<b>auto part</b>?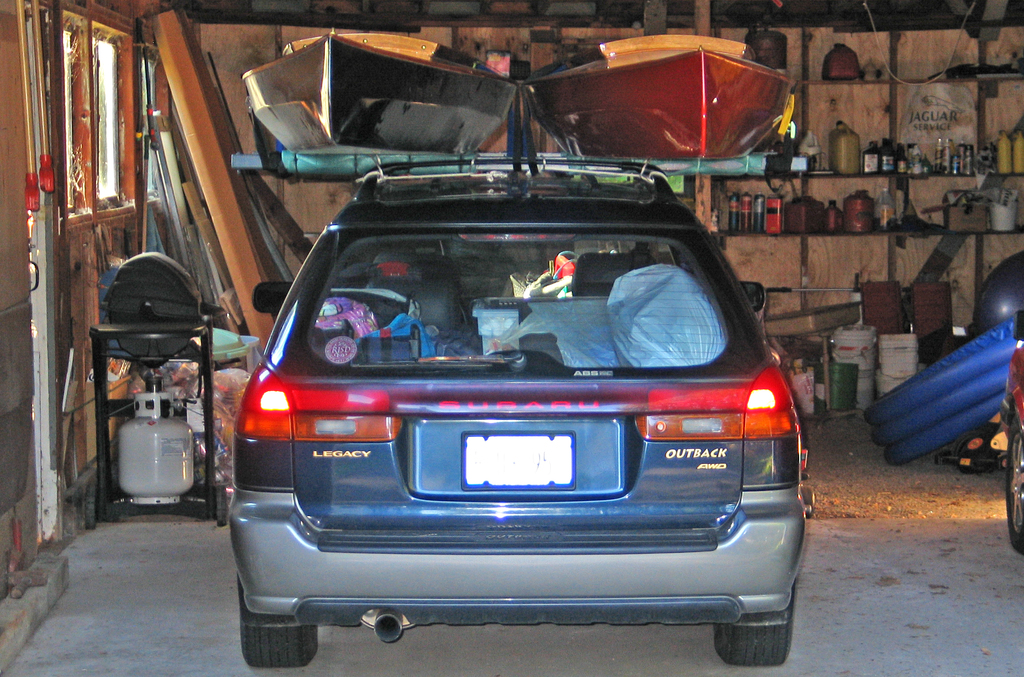
{"left": 237, "top": 571, "right": 333, "bottom": 669}
